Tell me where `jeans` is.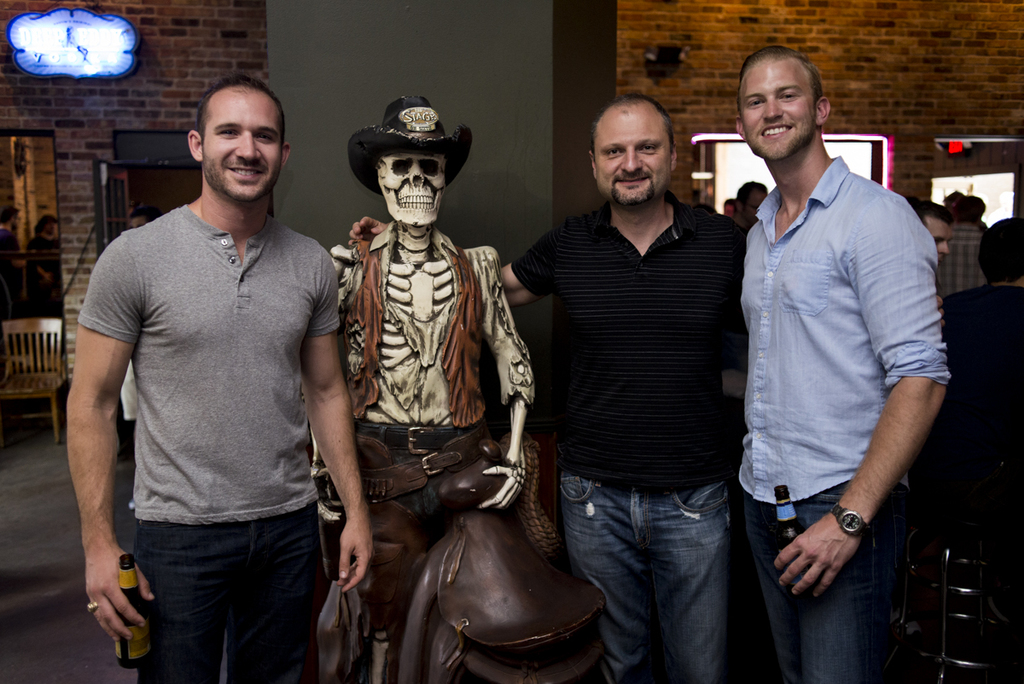
`jeans` is at l=560, t=469, r=730, b=683.
